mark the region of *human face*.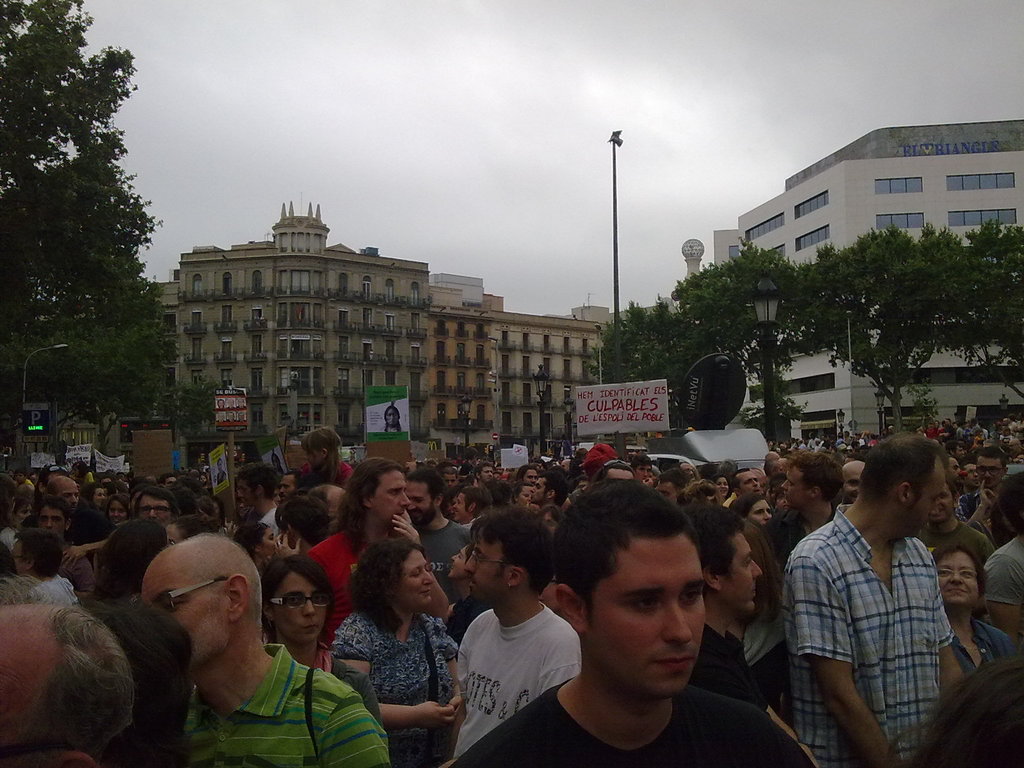
Region: detection(1007, 438, 1020, 455).
